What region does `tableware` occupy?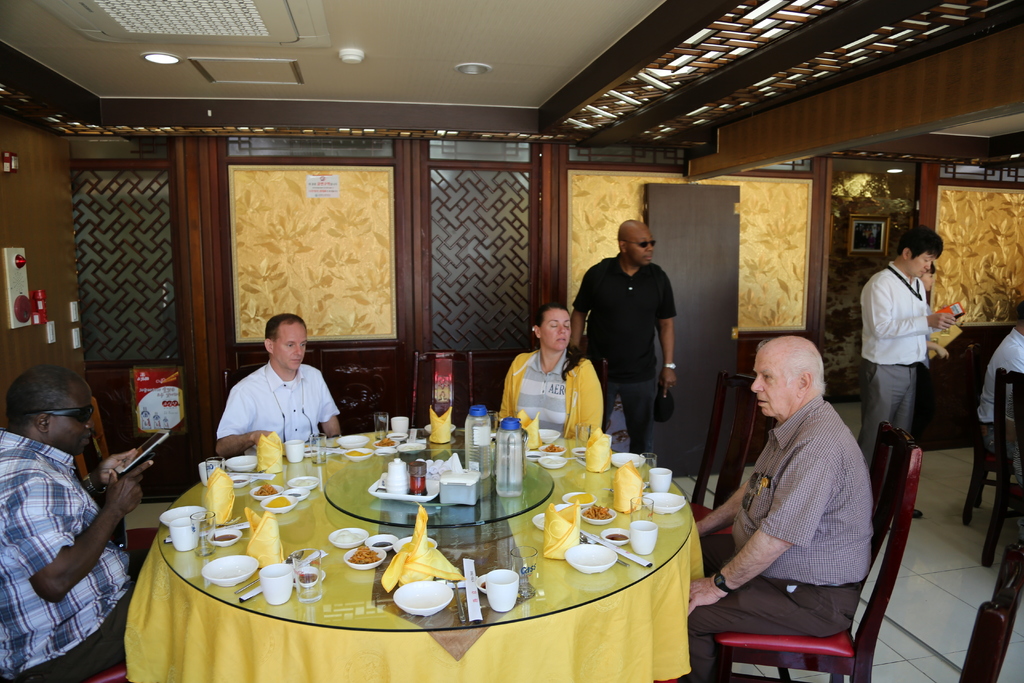
612, 451, 644, 466.
